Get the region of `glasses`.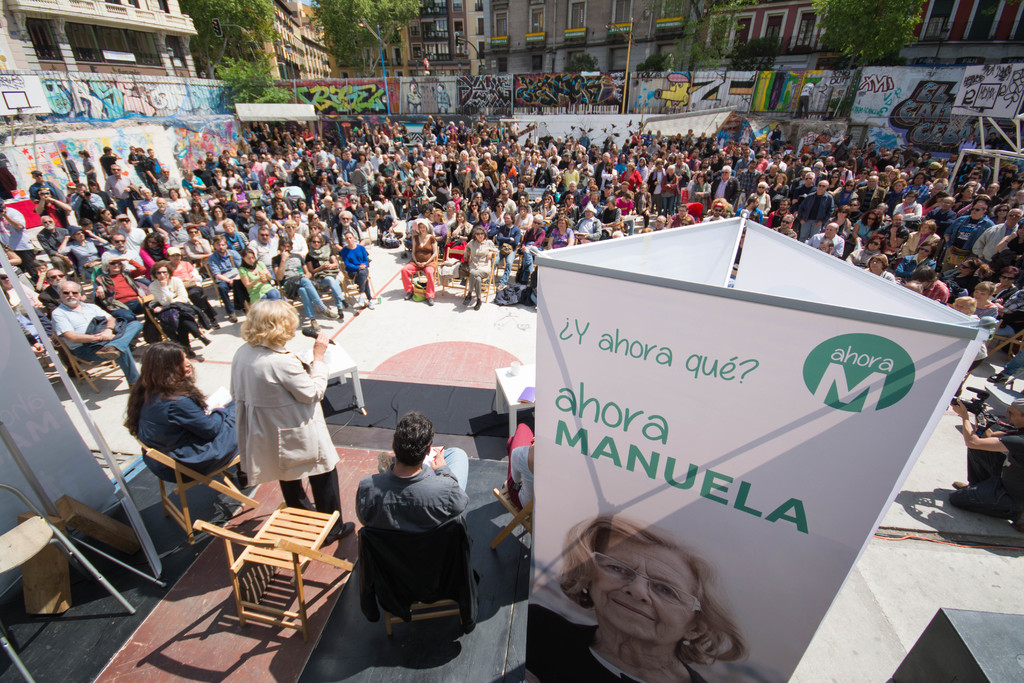
detection(592, 550, 701, 609).
